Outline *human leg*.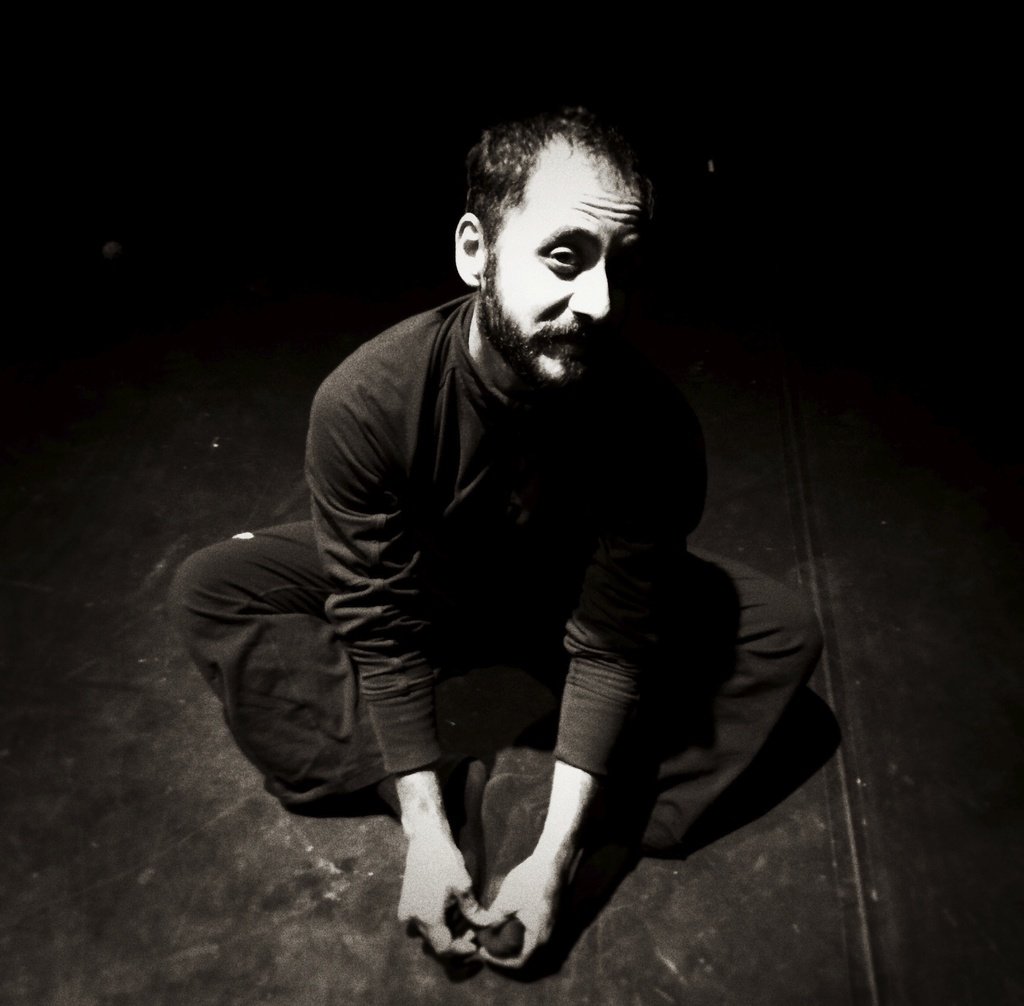
Outline: region(476, 545, 827, 962).
